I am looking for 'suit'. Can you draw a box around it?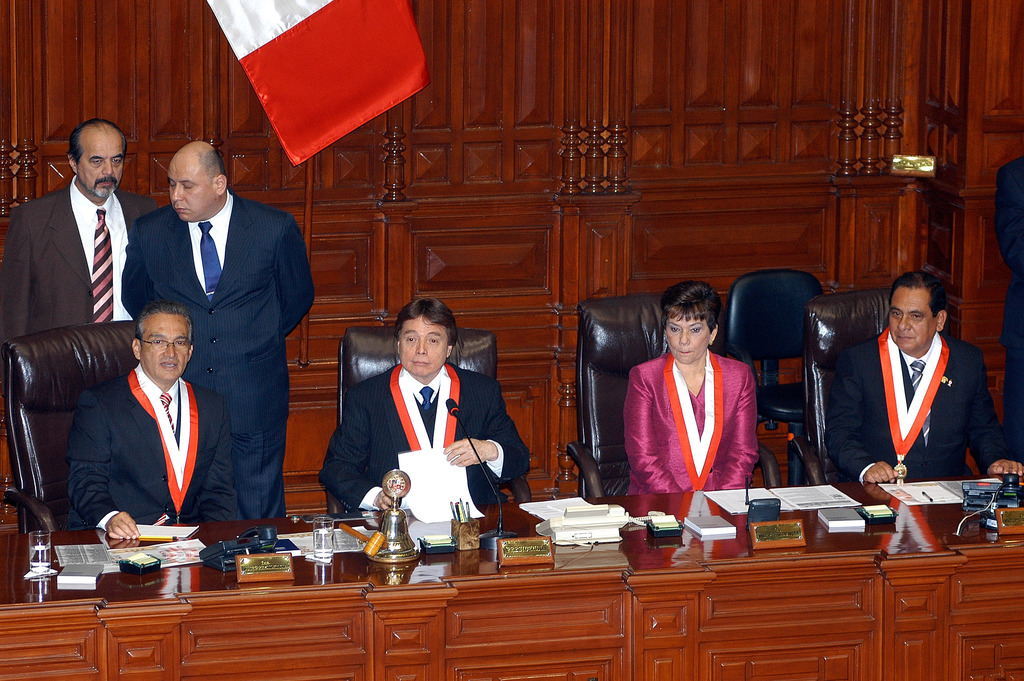
Sure, the bounding box is [116,186,321,514].
